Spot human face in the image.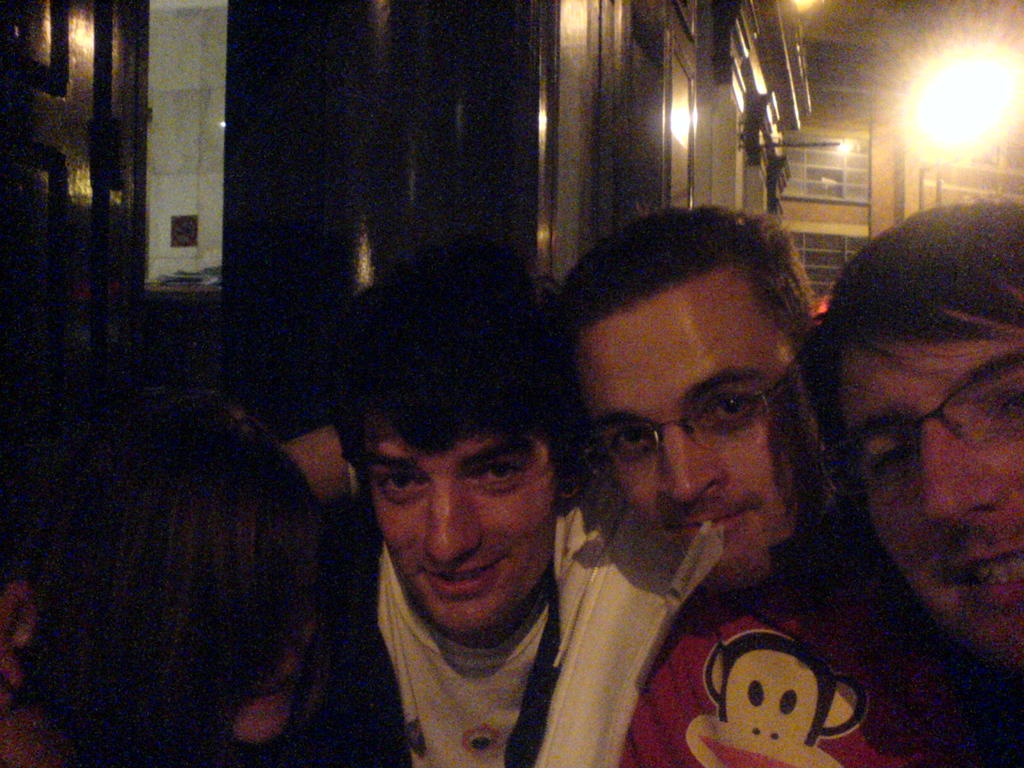
human face found at 374 419 557 629.
